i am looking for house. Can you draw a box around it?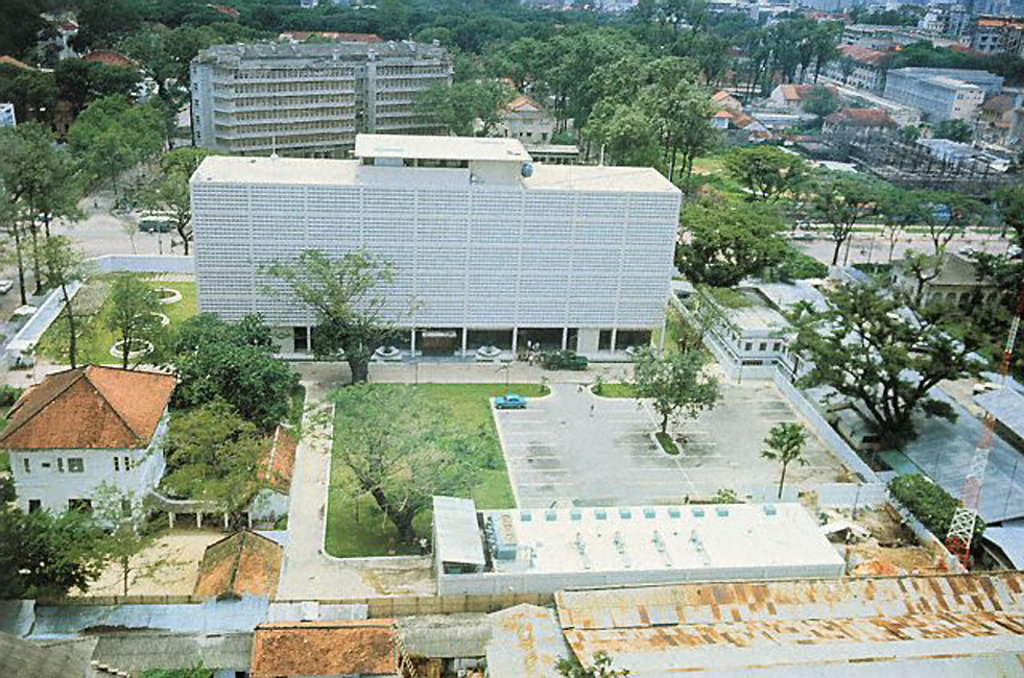
Sure, the bounding box is [1, 341, 182, 551].
